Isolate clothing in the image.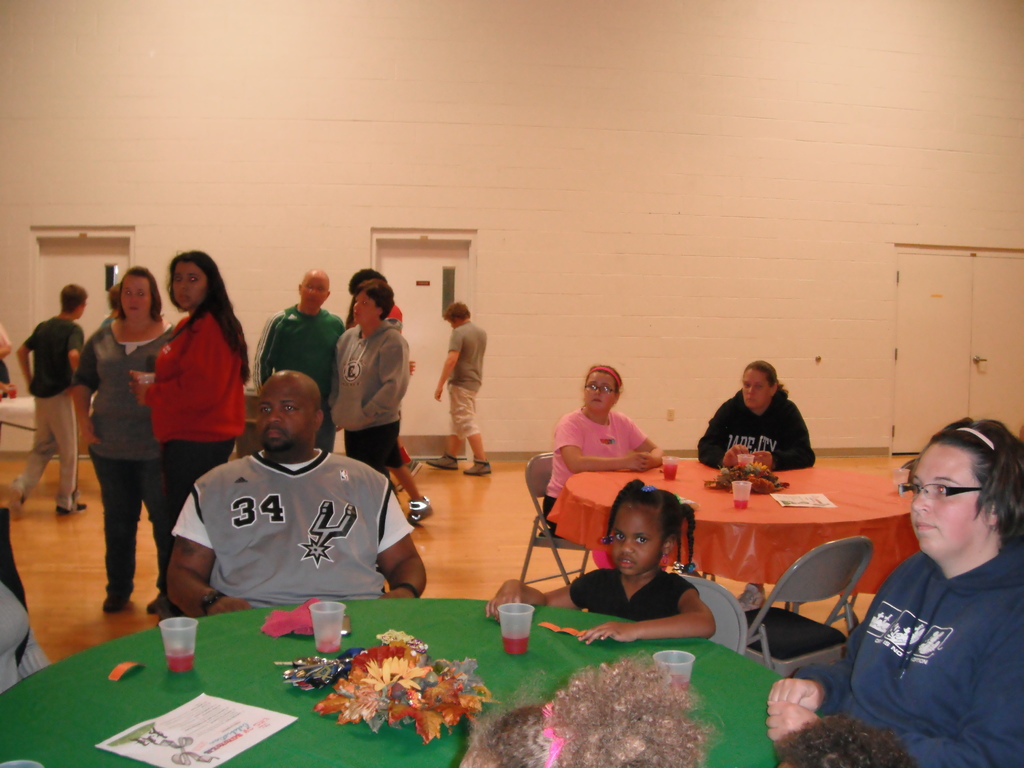
Isolated region: locate(250, 305, 335, 444).
